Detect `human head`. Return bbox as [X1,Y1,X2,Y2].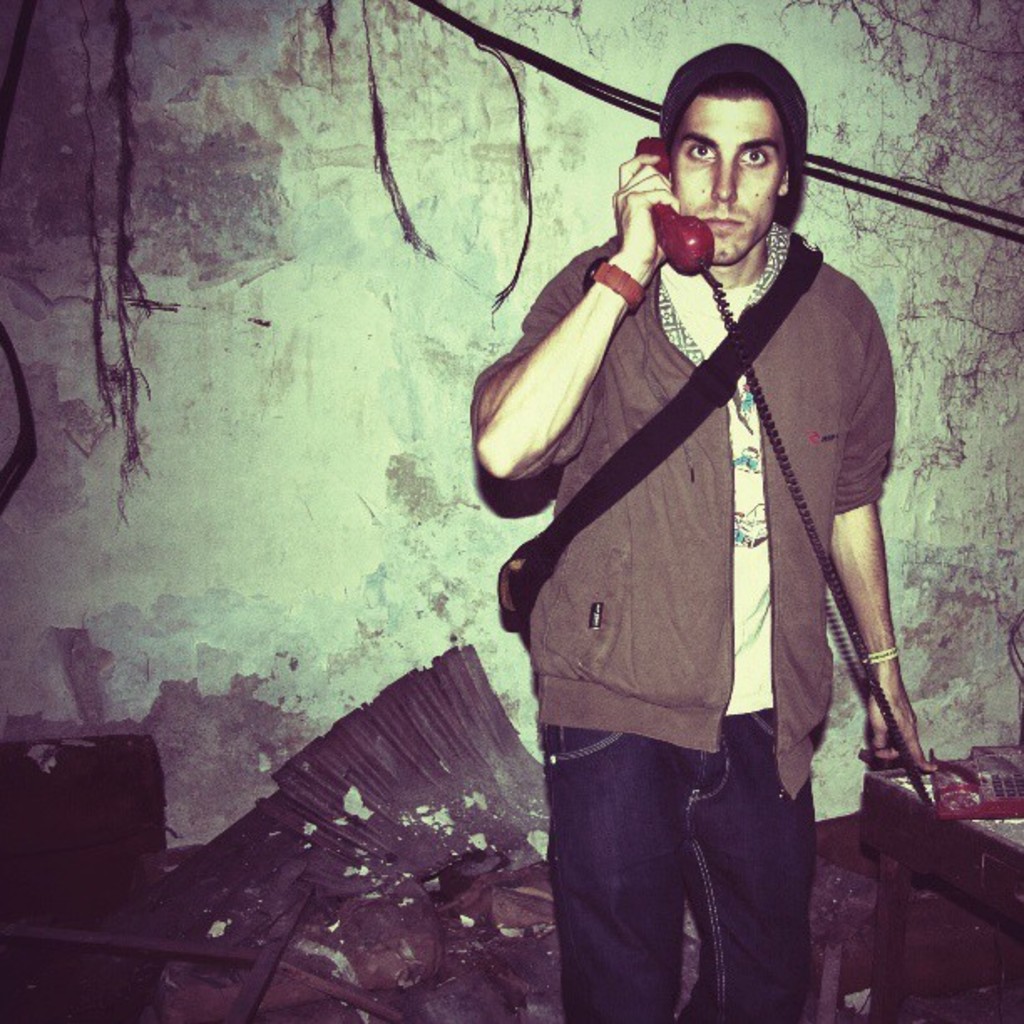
[651,47,832,266].
